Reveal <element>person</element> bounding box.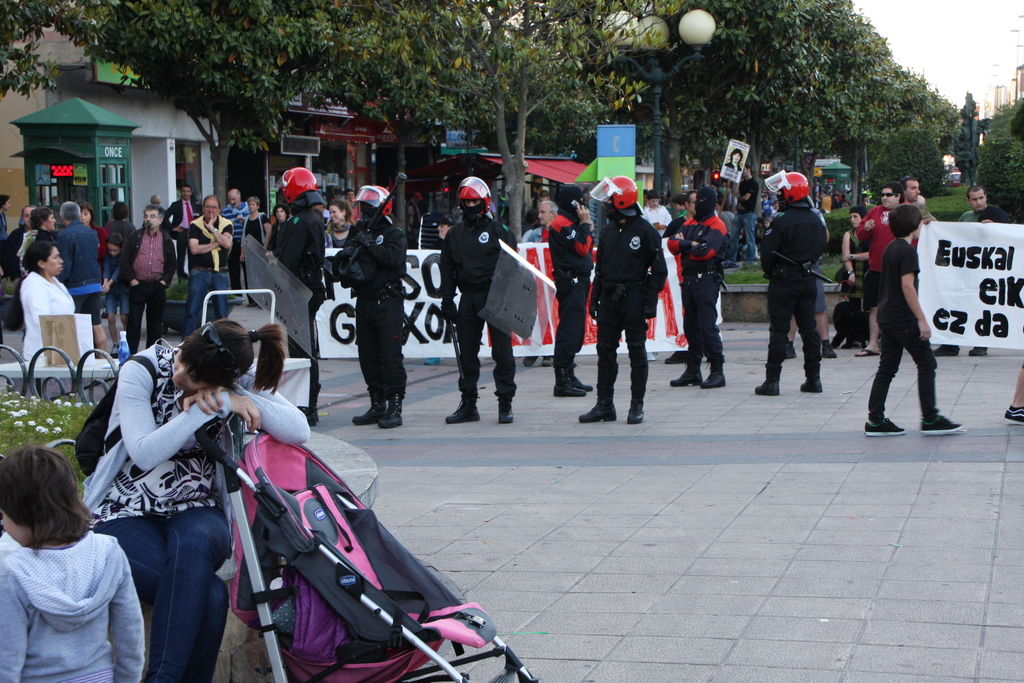
Revealed: <box>53,201,107,353</box>.
